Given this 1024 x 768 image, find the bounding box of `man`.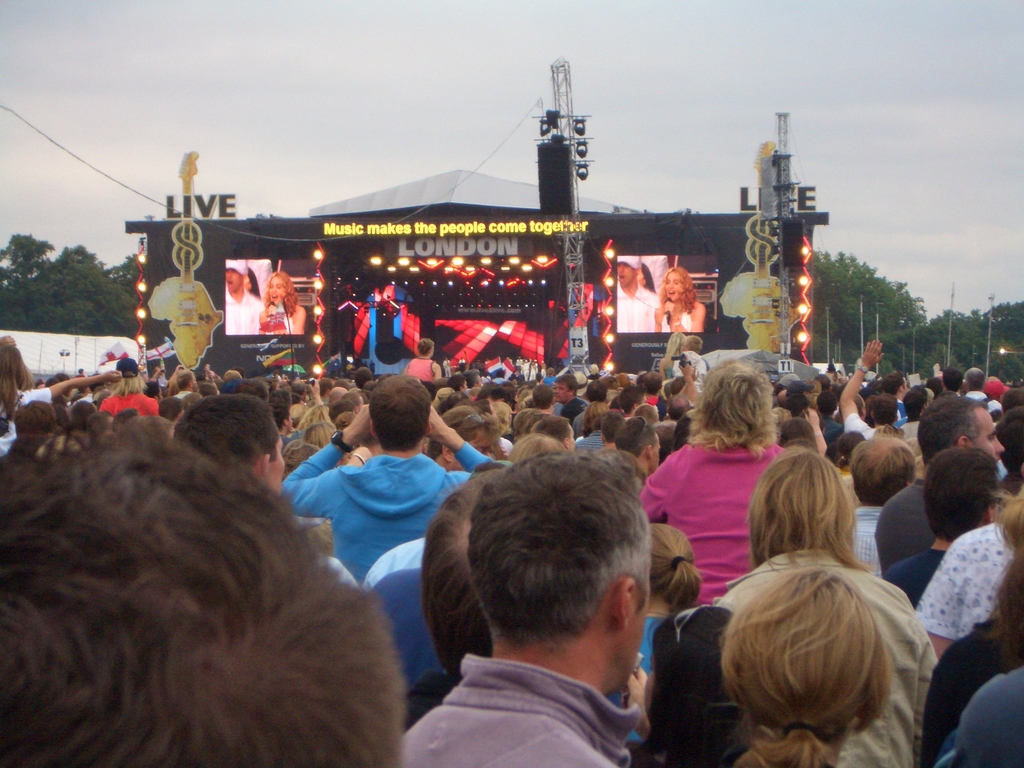
bbox=[618, 254, 664, 330].
